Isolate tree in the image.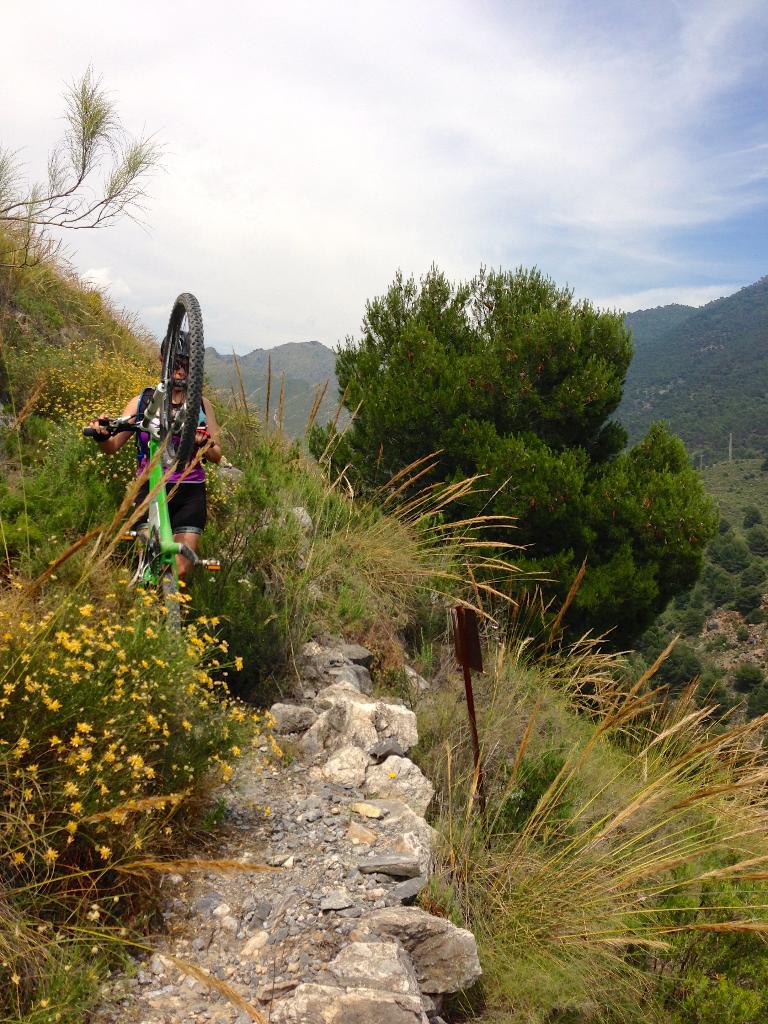
Isolated region: select_region(697, 559, 739, 606).
